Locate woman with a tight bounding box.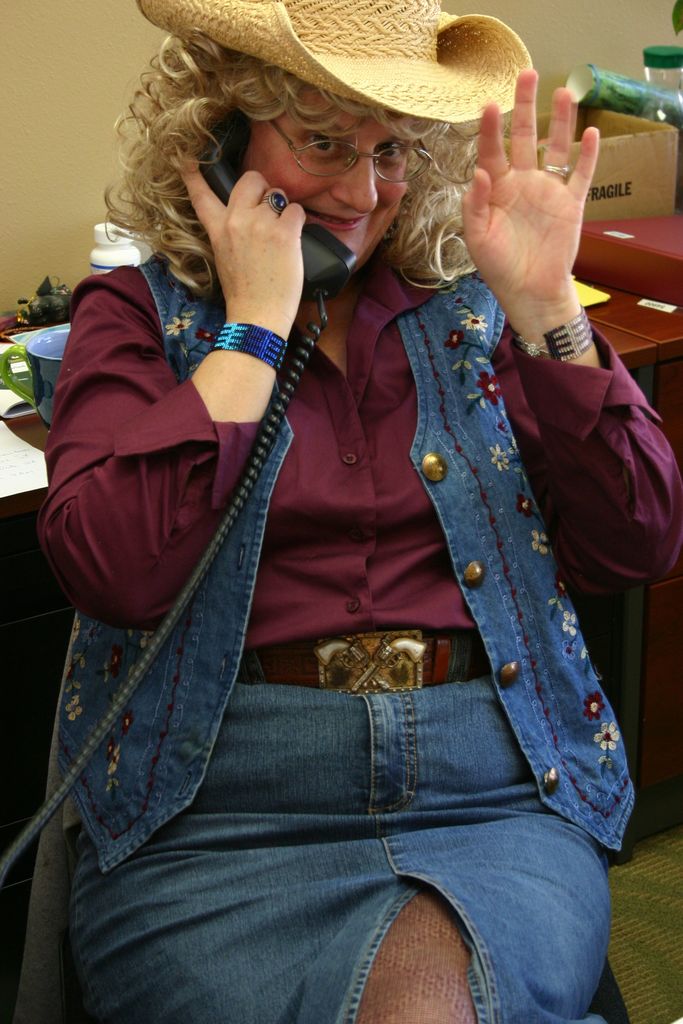
(x1=32, y1=21, x2=641, y2=1023).
